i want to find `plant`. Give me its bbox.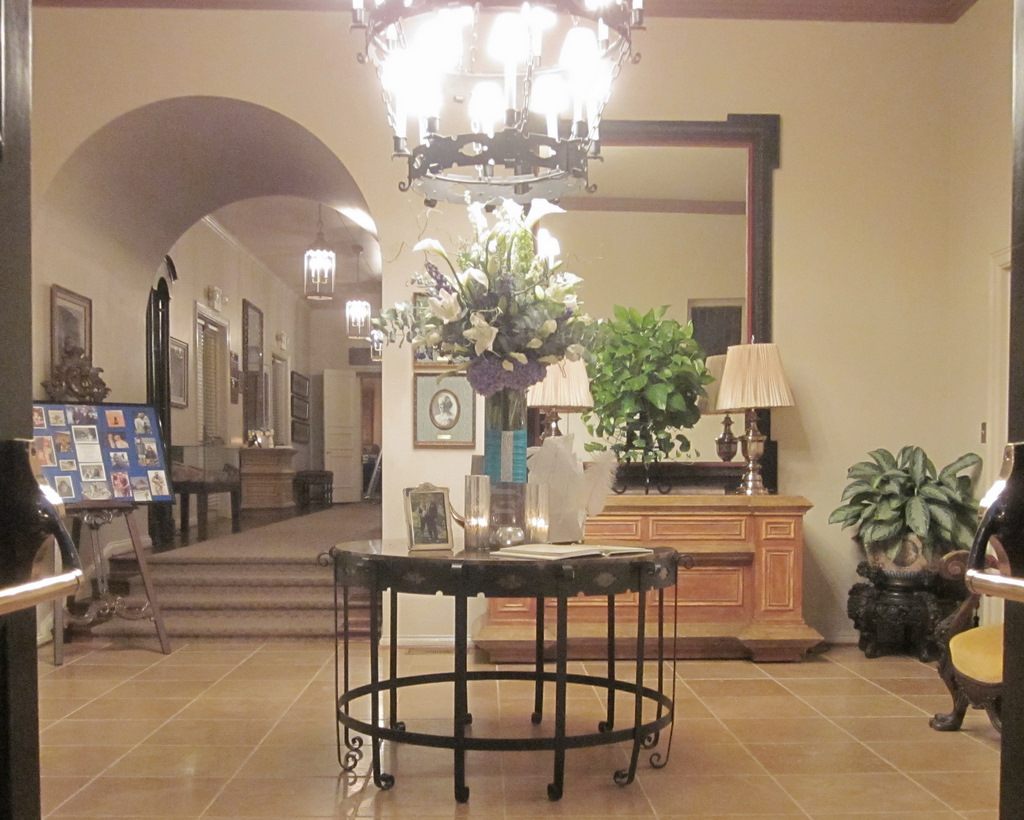
x1=44, y1=335, x2=107, y2=402.
